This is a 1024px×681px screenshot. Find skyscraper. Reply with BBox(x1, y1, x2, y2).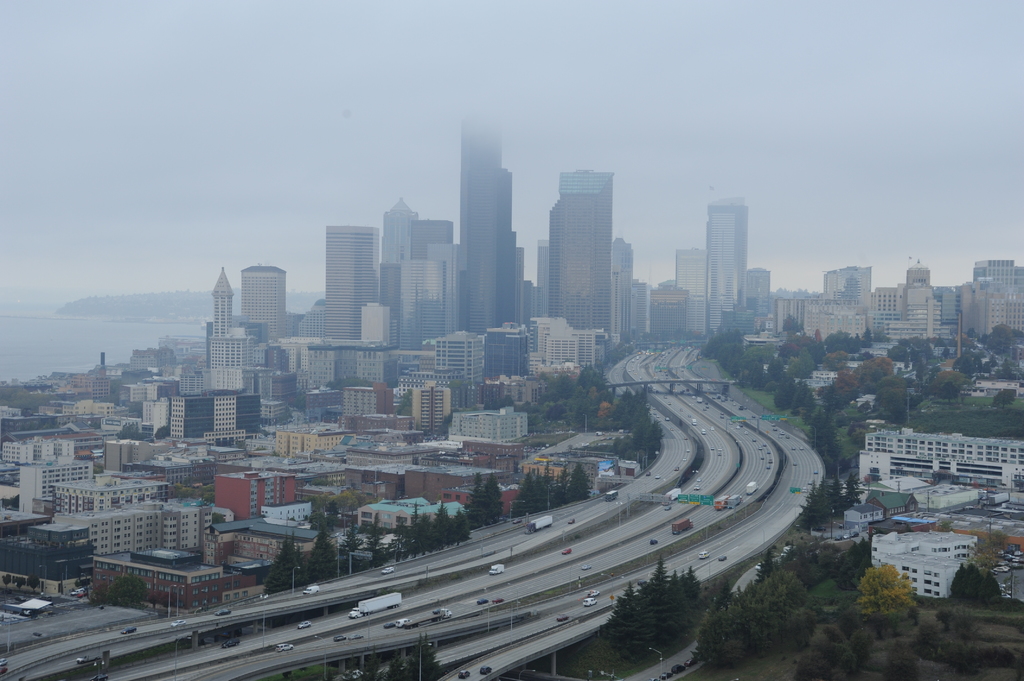
BBox(442, 106, 532, 337).
